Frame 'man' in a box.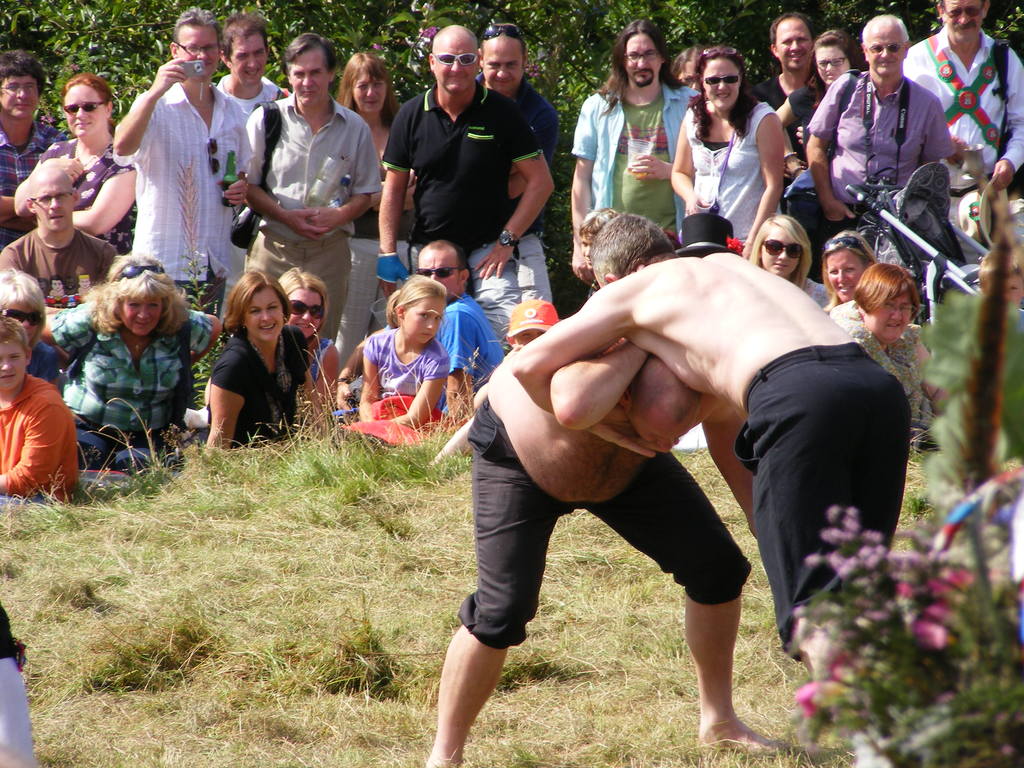
[x1=802, y1=12, x2=956, y2=284].
